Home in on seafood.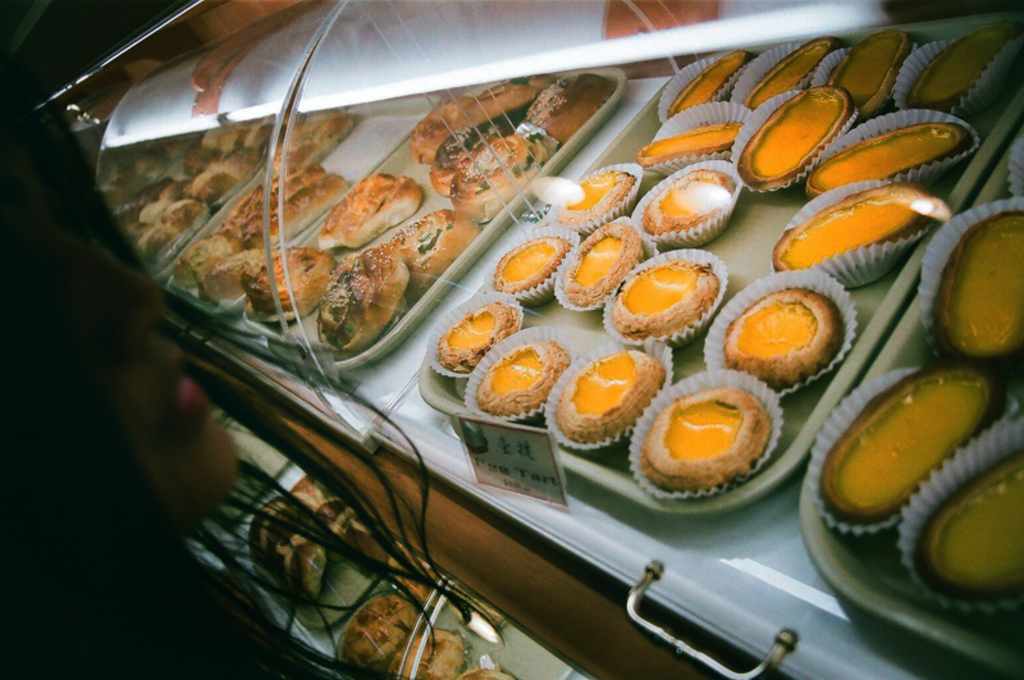
Homed in at {"left": 174, "top": 31, "right": 929, "bottom": 624}.
